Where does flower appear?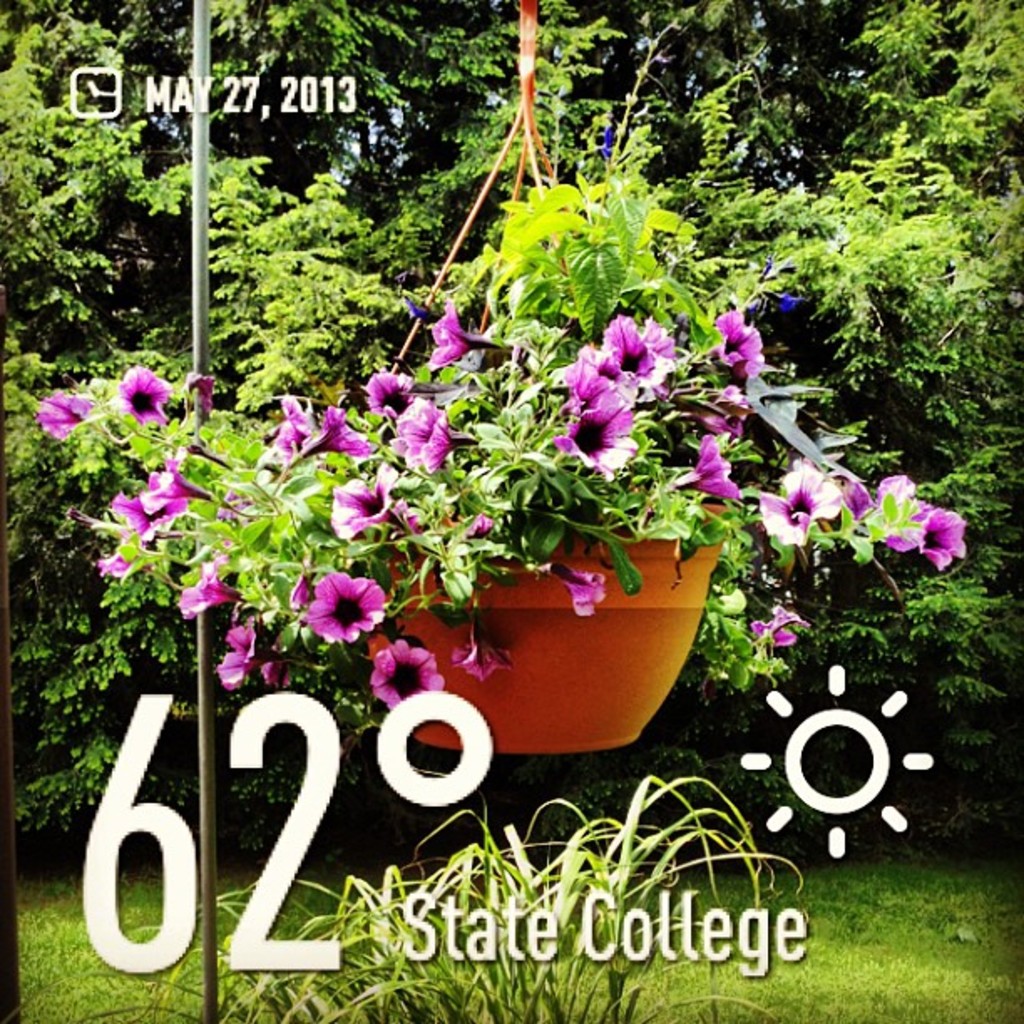
Appears at 263 392 311 453.
